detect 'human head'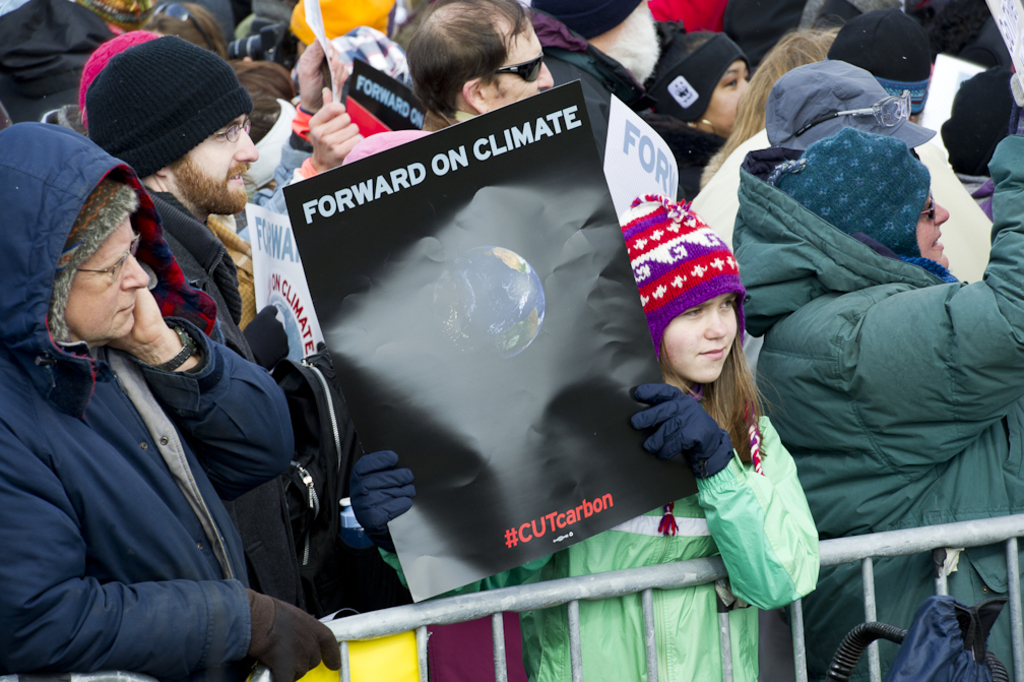
[left=639, top=32, right=752, bottom=138]
